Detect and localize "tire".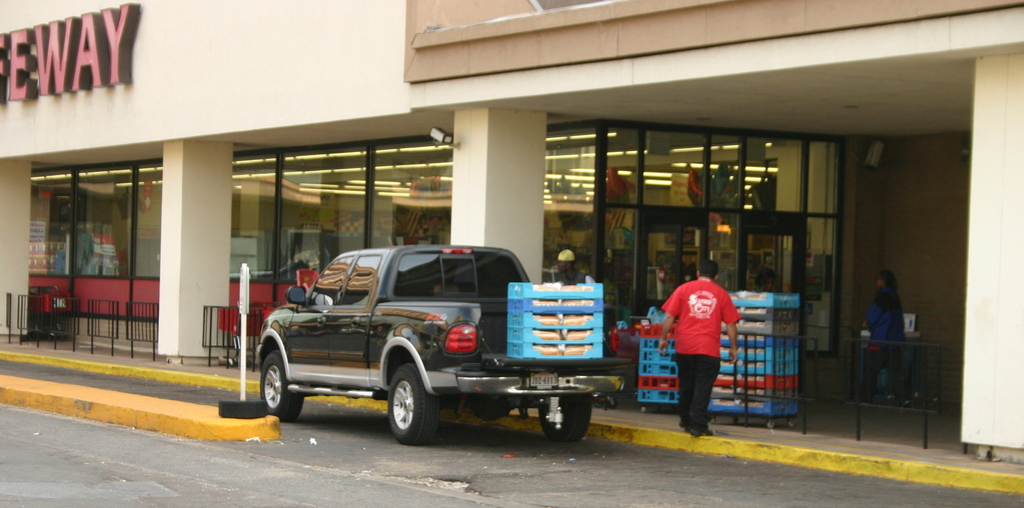
Localized at 639:405:646:413.
